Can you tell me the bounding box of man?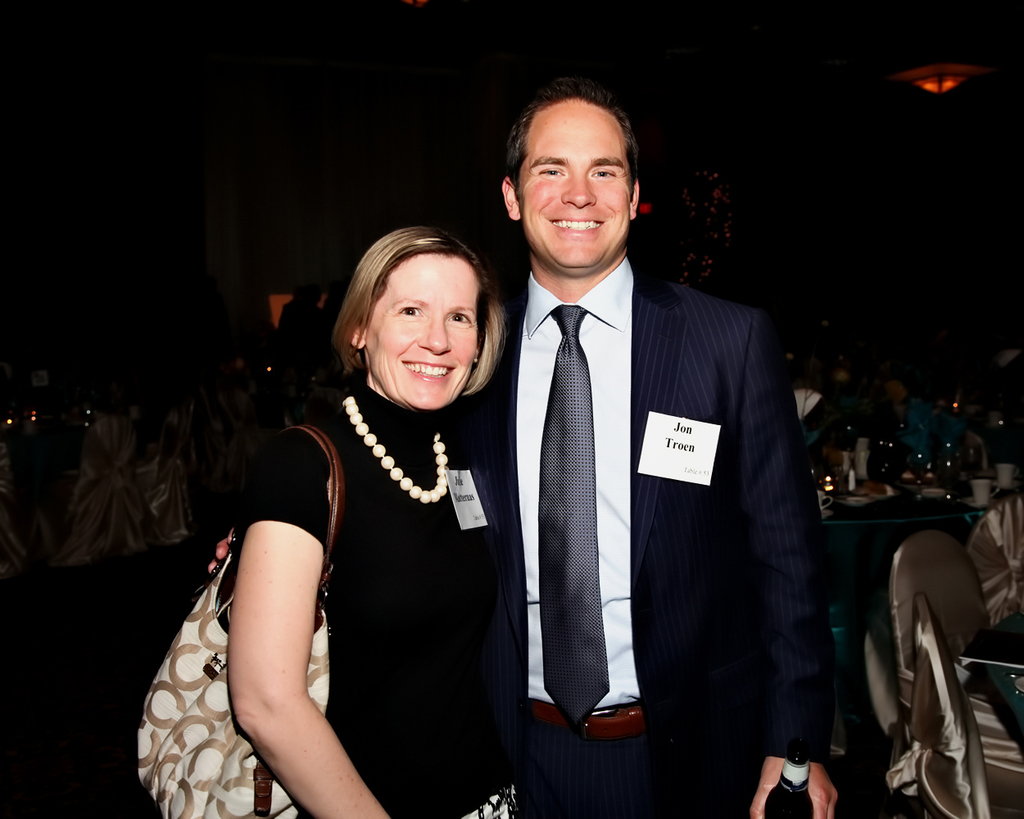
rect(279, 258, 351, 353).
